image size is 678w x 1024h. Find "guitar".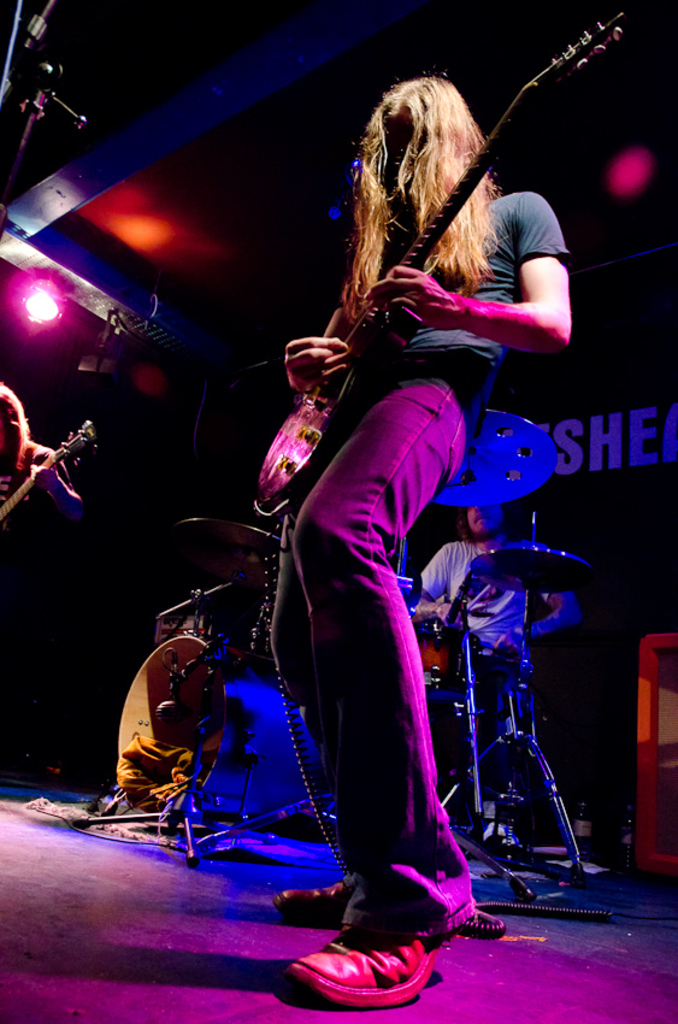
(0,413,96,539).
